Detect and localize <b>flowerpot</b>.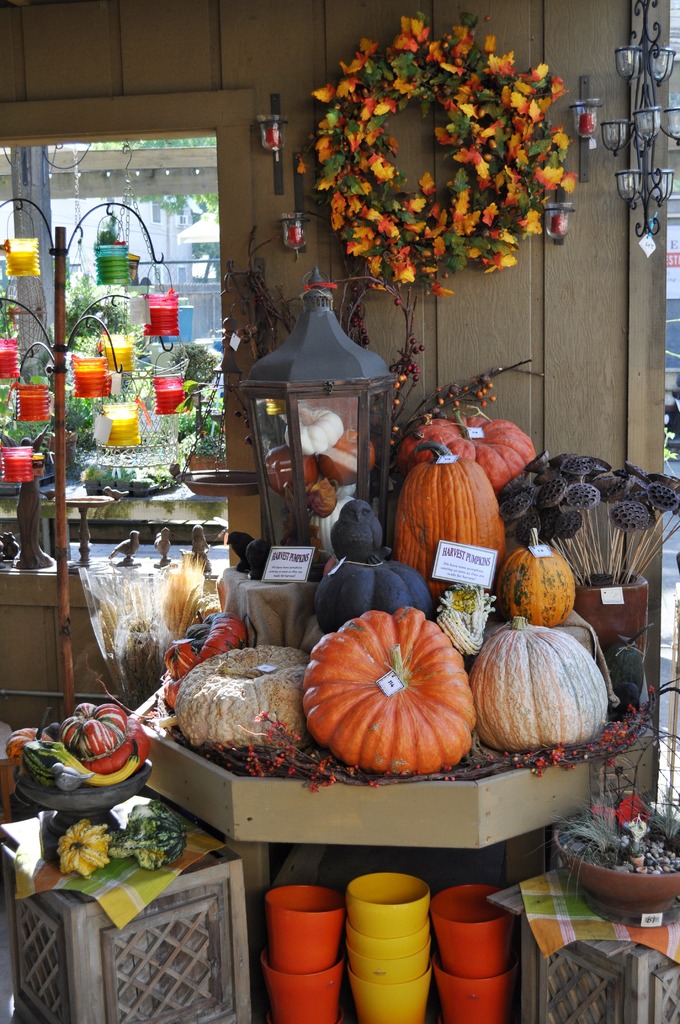
Localized at region(98, 404, 140, 447).
